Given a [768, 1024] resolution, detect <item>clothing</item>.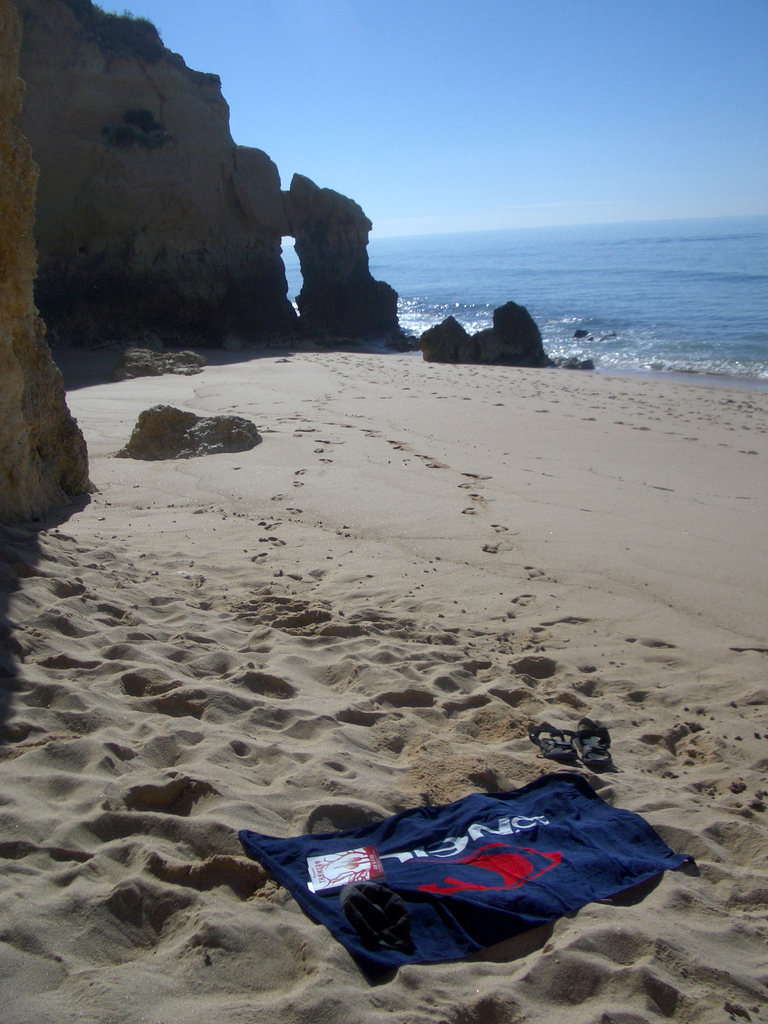
select_region(230, 738, 688, 938).
